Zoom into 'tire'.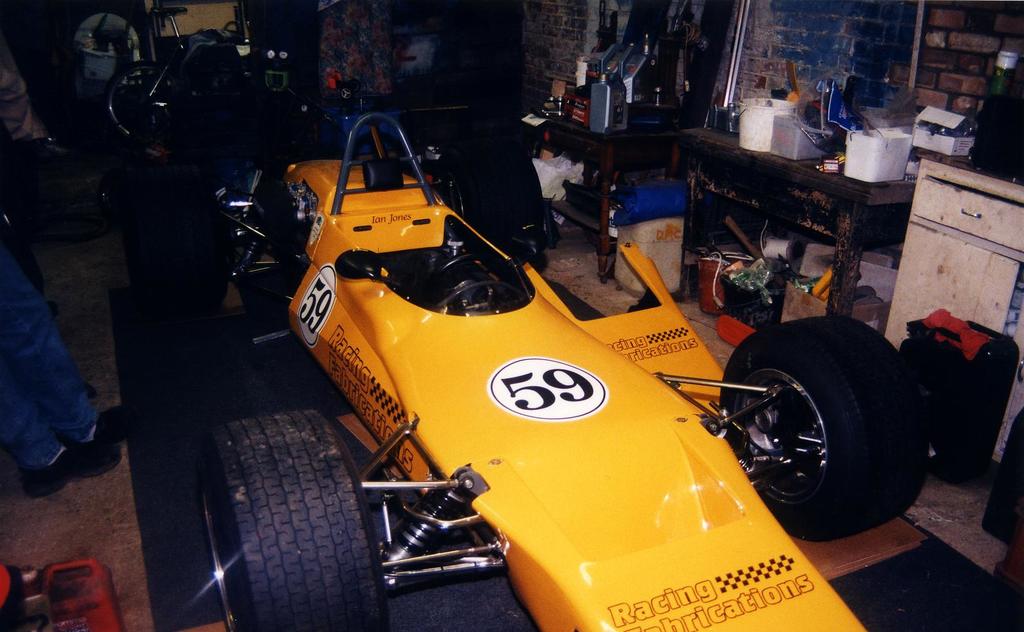
Zoom target: l=123, t=168, r=227, b=322.
